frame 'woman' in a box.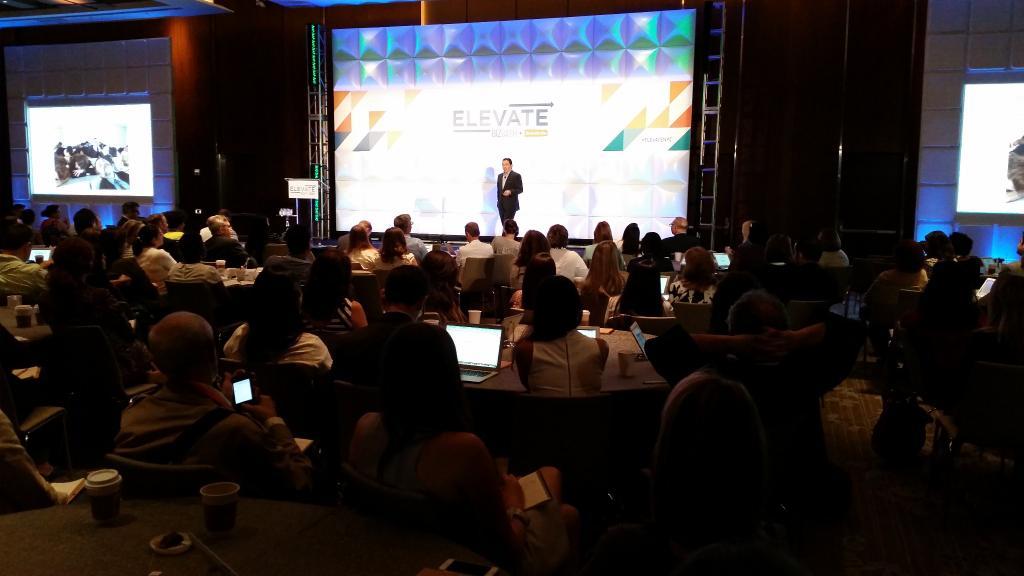
[x1=372, y1=225, x2=416, y2=269].
